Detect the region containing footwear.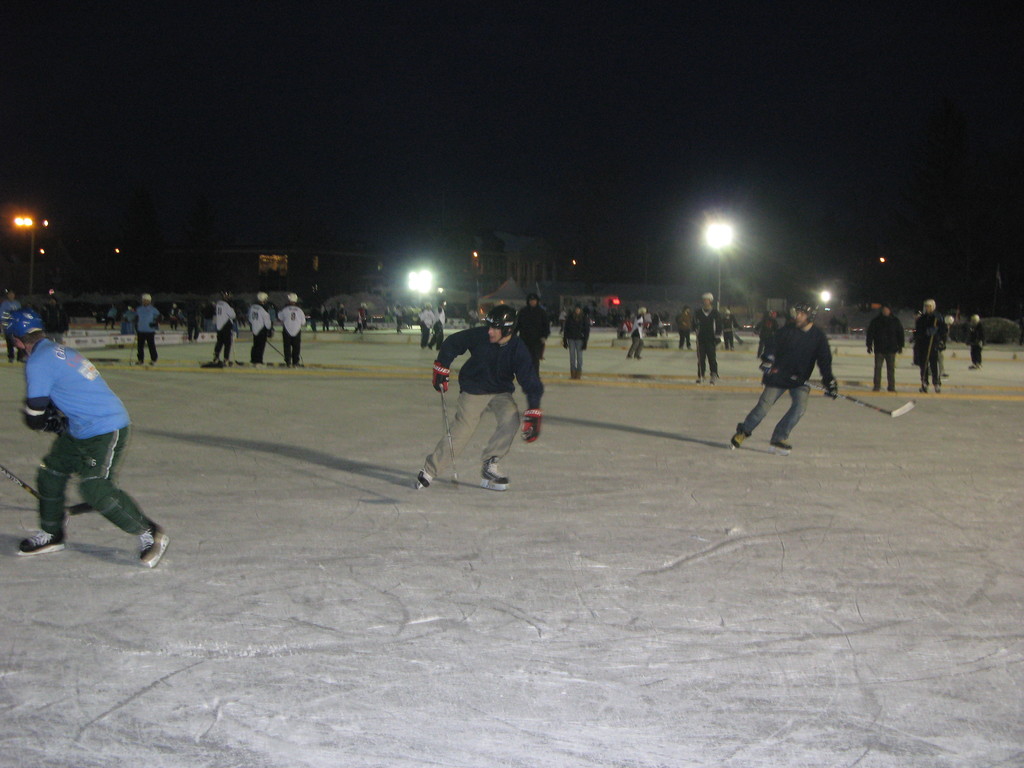
{"left": 480, "top": 459, "right": 509, "bottom": 485}.
